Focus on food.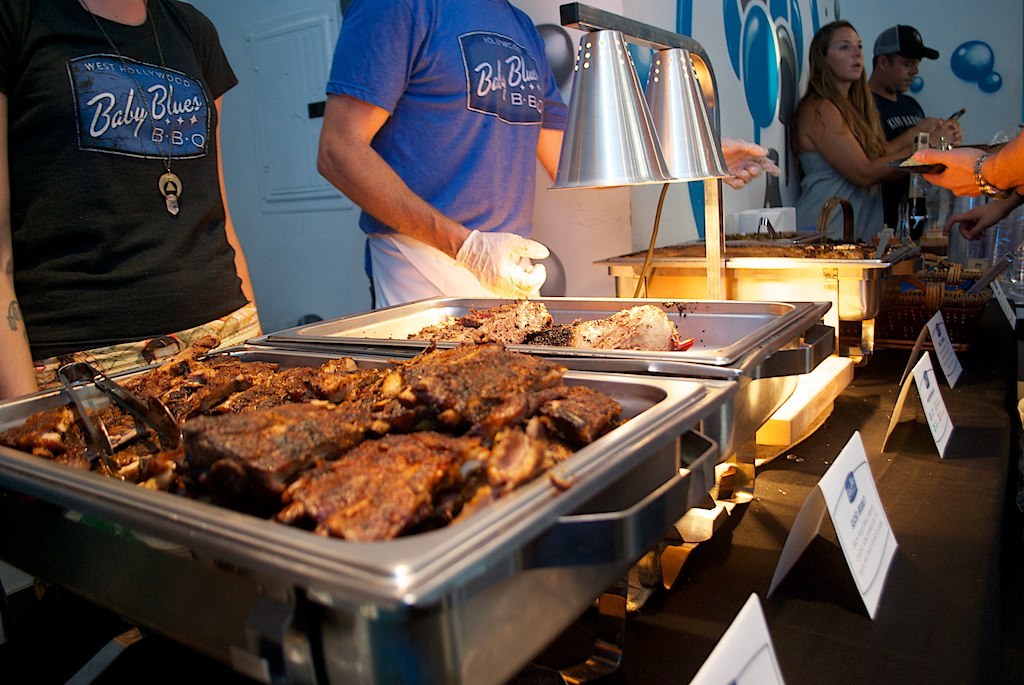
Focused at bbox=(113, 342, 630, 538).
